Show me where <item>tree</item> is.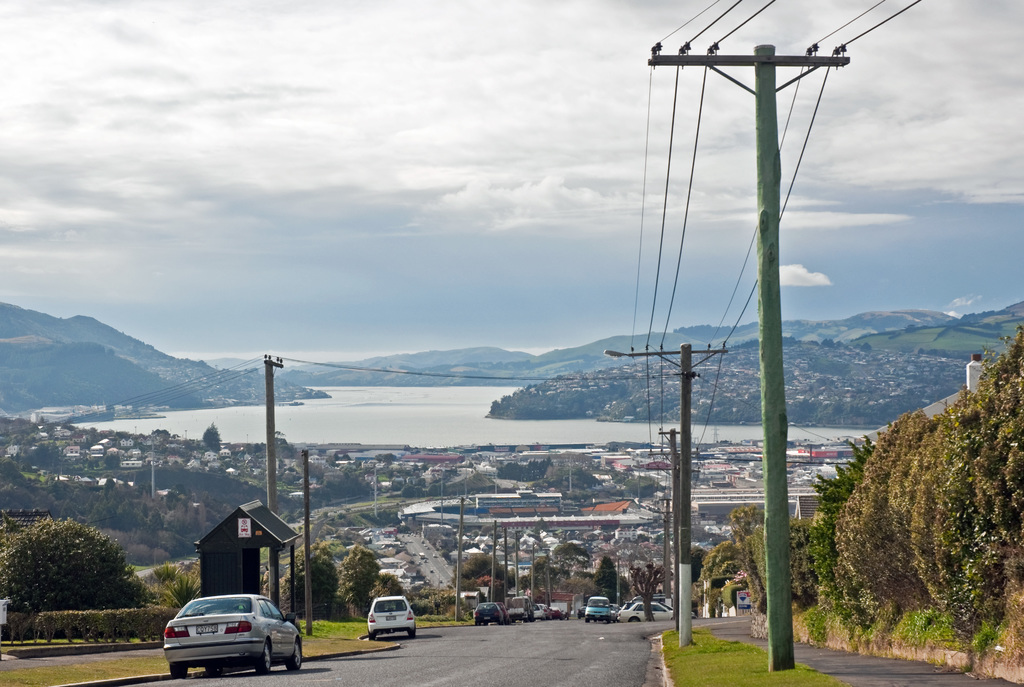
<item>tree</item> is at <region>529, 553, 559, 595</region>.
